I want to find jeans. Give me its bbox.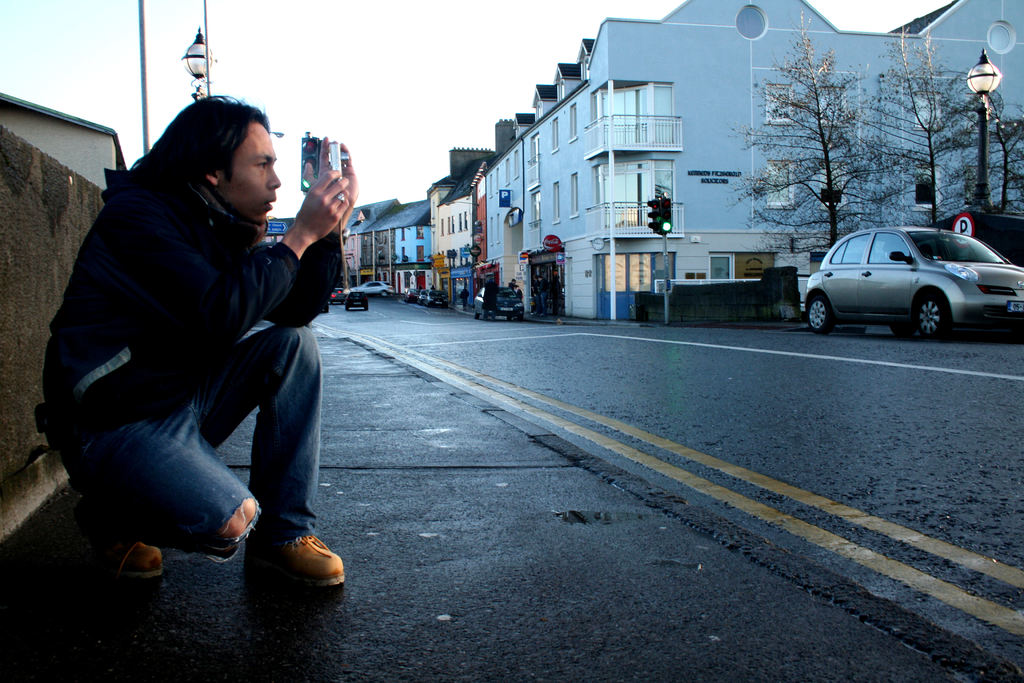
67, 308, 333, 591.
